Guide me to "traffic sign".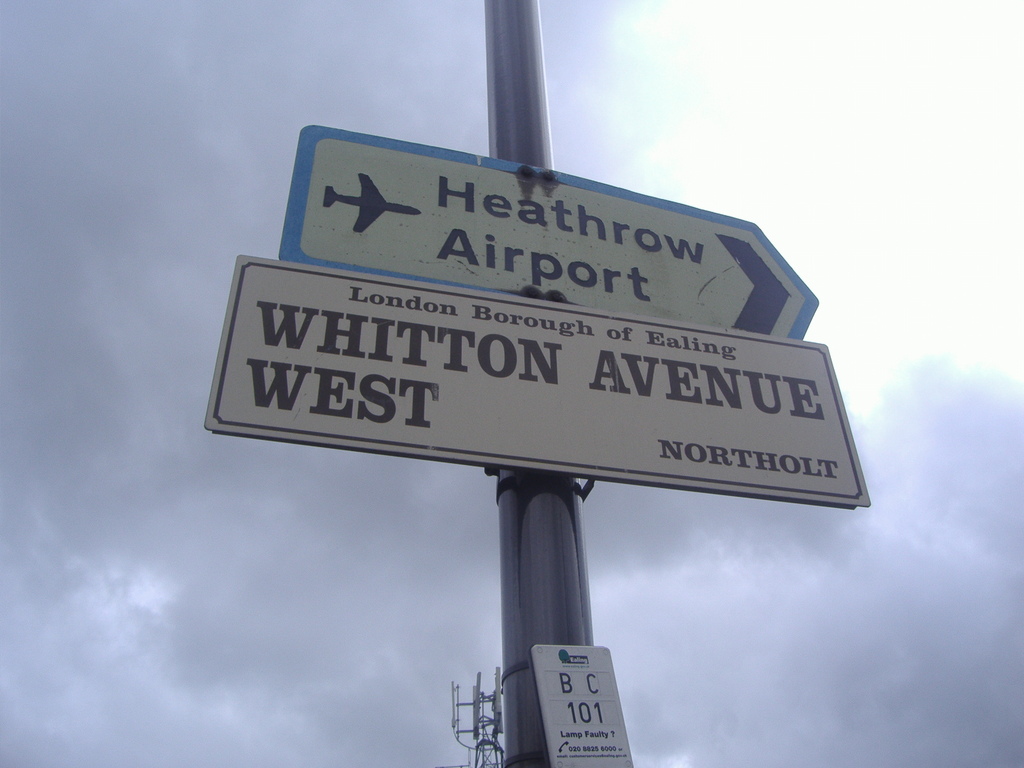
Guidance: rect(205, 254, 871, 508).
